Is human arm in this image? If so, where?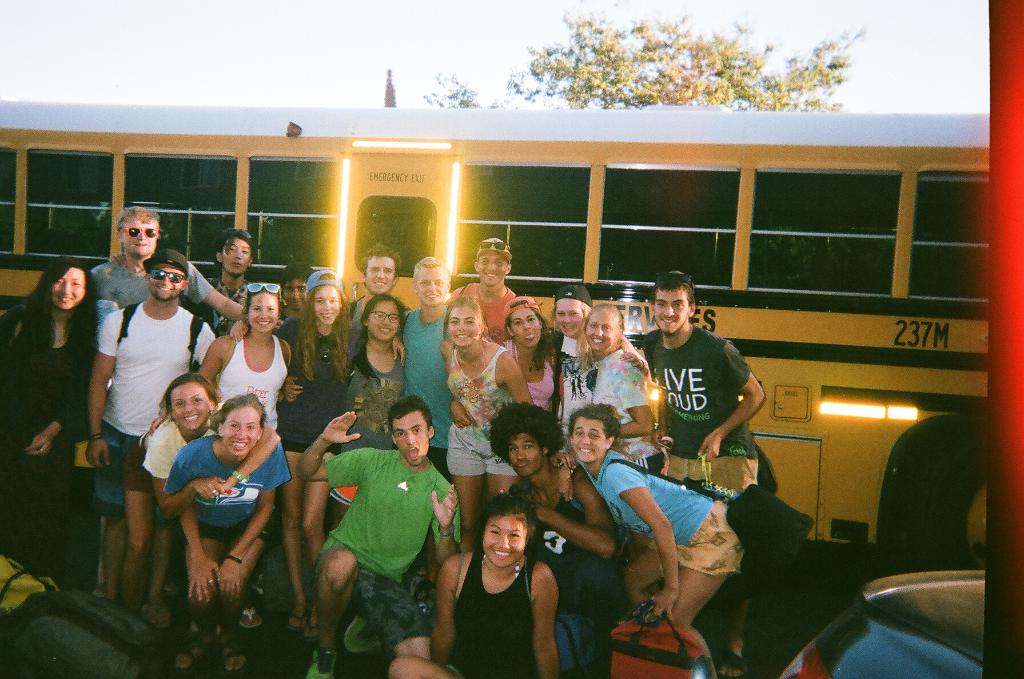
Yes, at region(502, 344, 536, 410).
